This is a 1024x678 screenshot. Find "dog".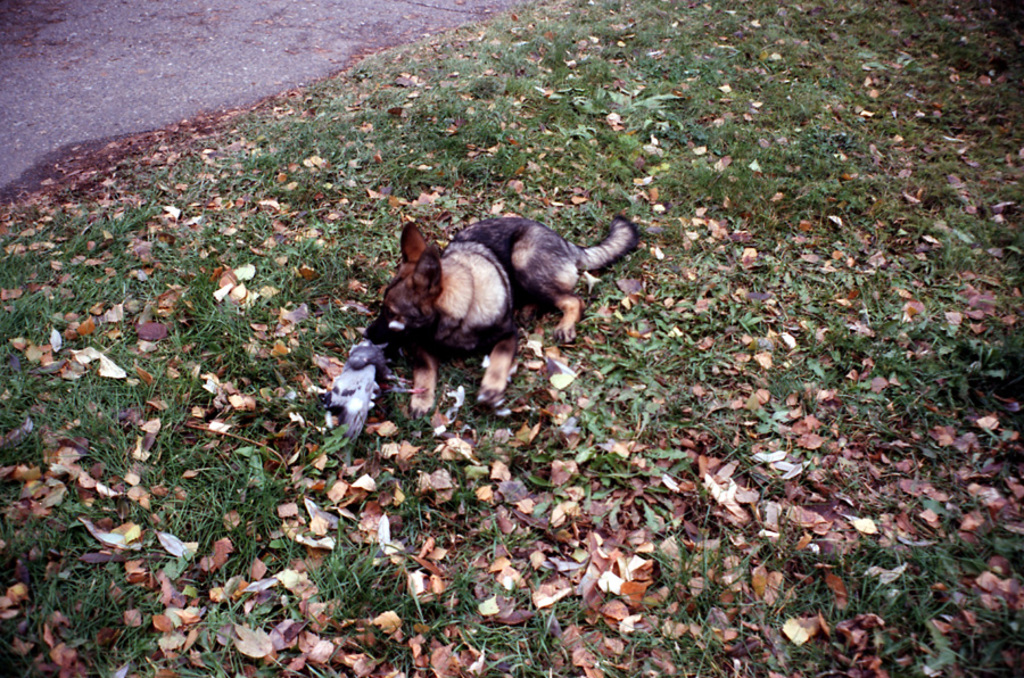
Bounding box: detection(362, 213, 642, 423).
